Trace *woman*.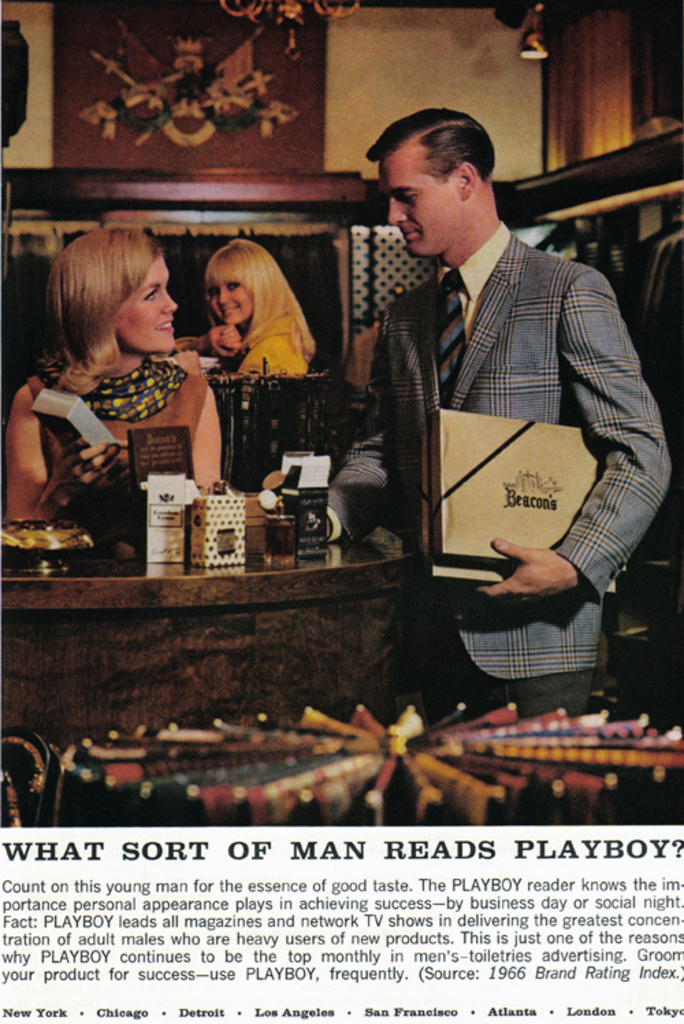
Traced to crop(0, 226, 220, 543).
